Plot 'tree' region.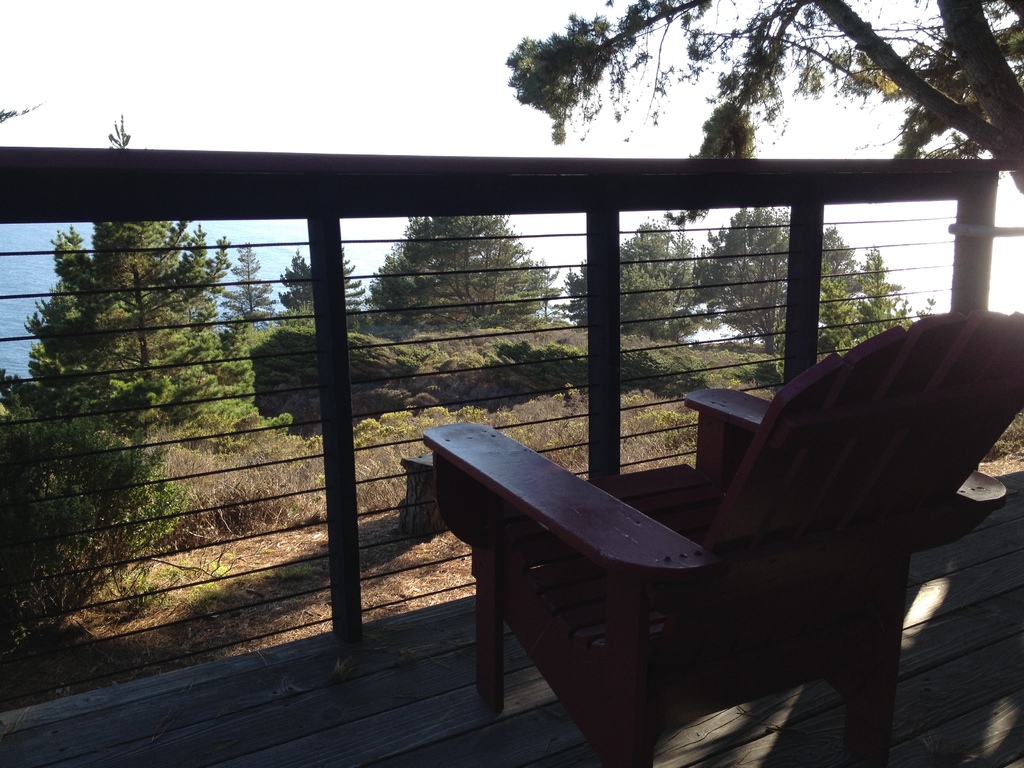
Plotted at [x1=817, y1=274, x2=856, y2=362].
